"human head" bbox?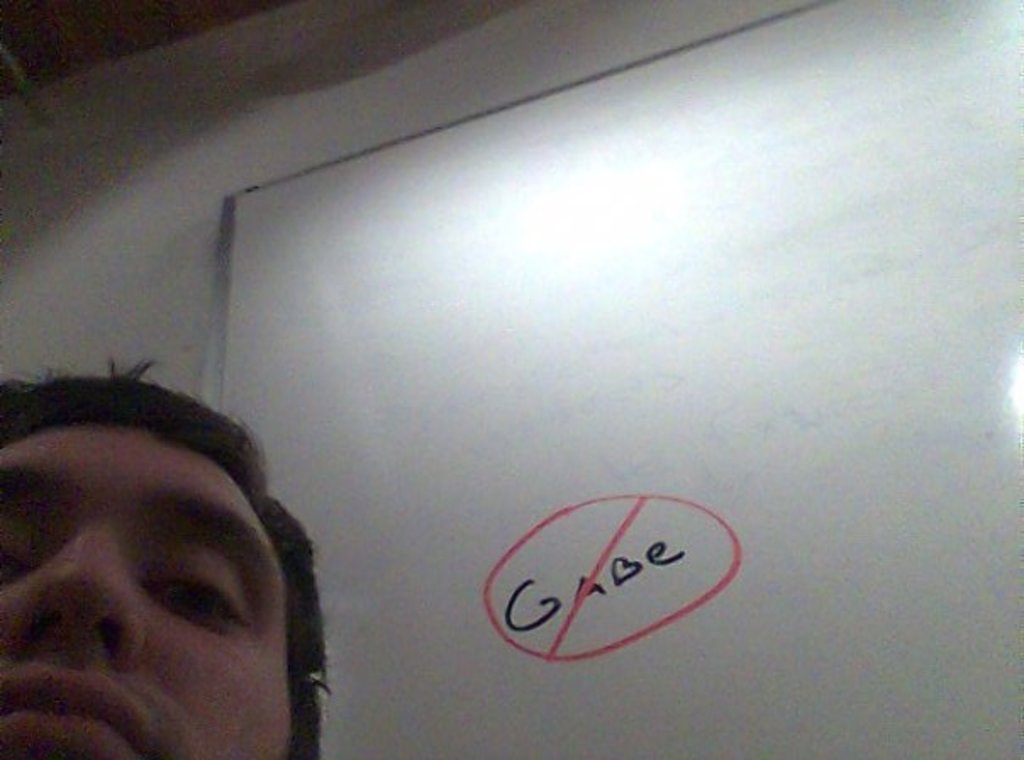
box(0, 404, 315, 752)
